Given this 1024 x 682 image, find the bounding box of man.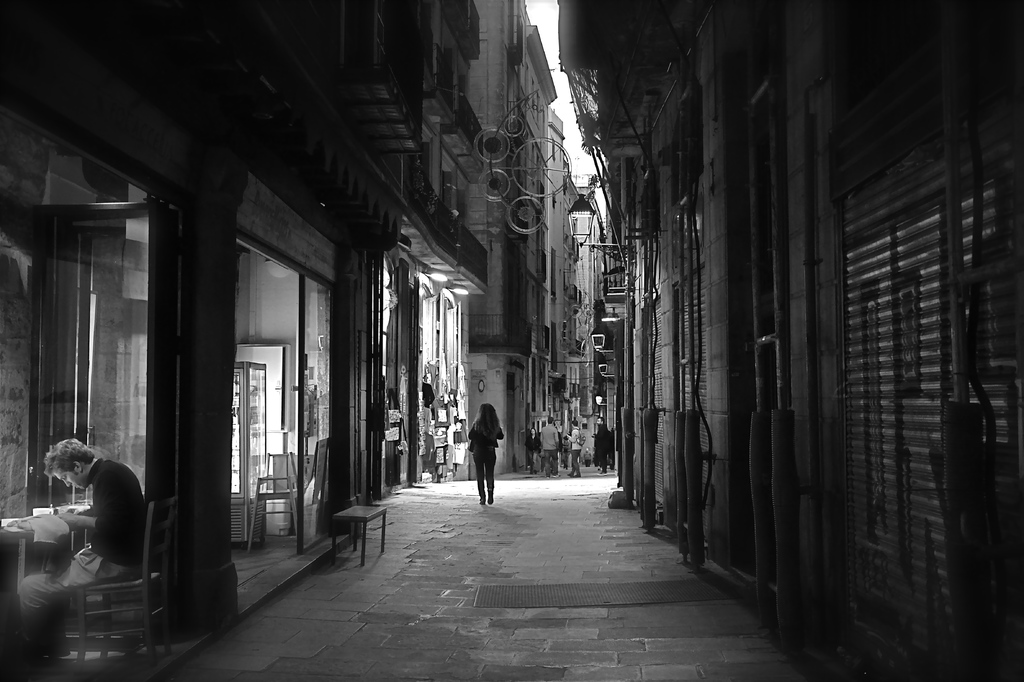
13 441 143 665.
